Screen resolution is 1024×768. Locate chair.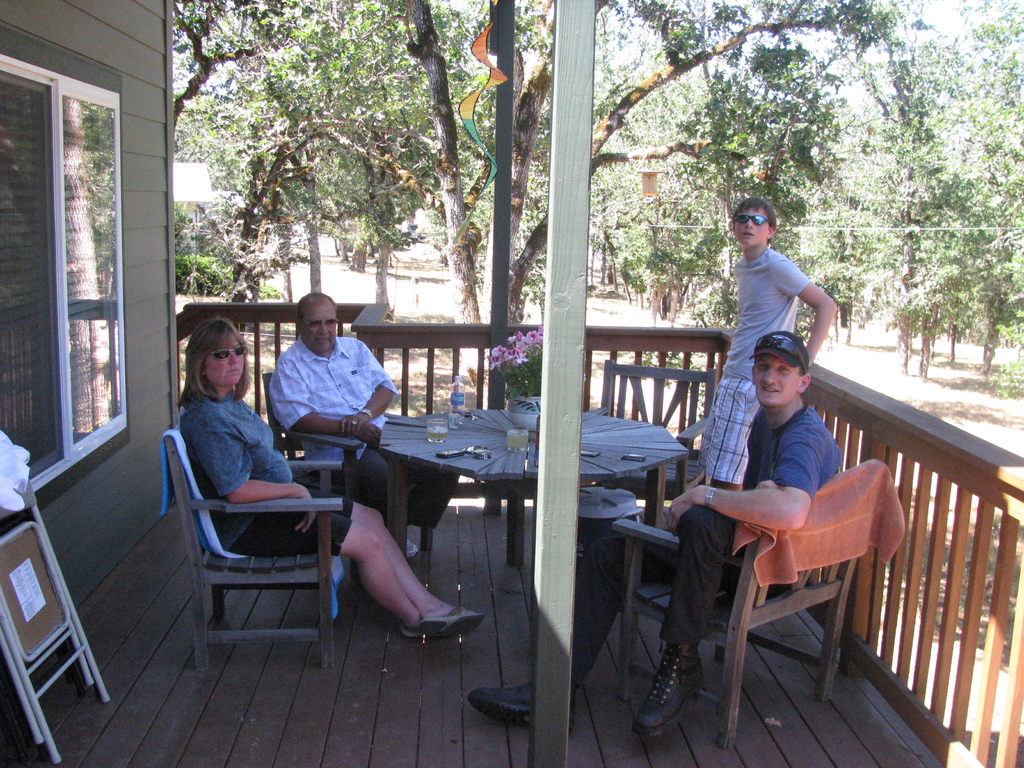
[left=588, top=355, right=715, bottom=492].
